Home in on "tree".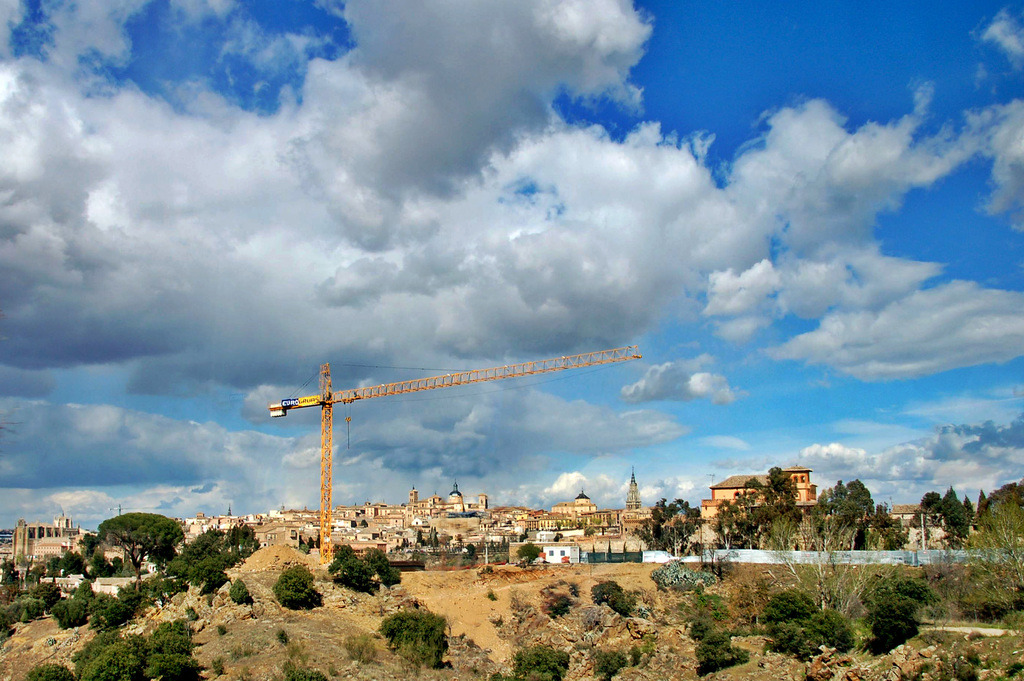
Homed in at {"left": 754, "top": 586, "right": 852, "bottom": 666}.
